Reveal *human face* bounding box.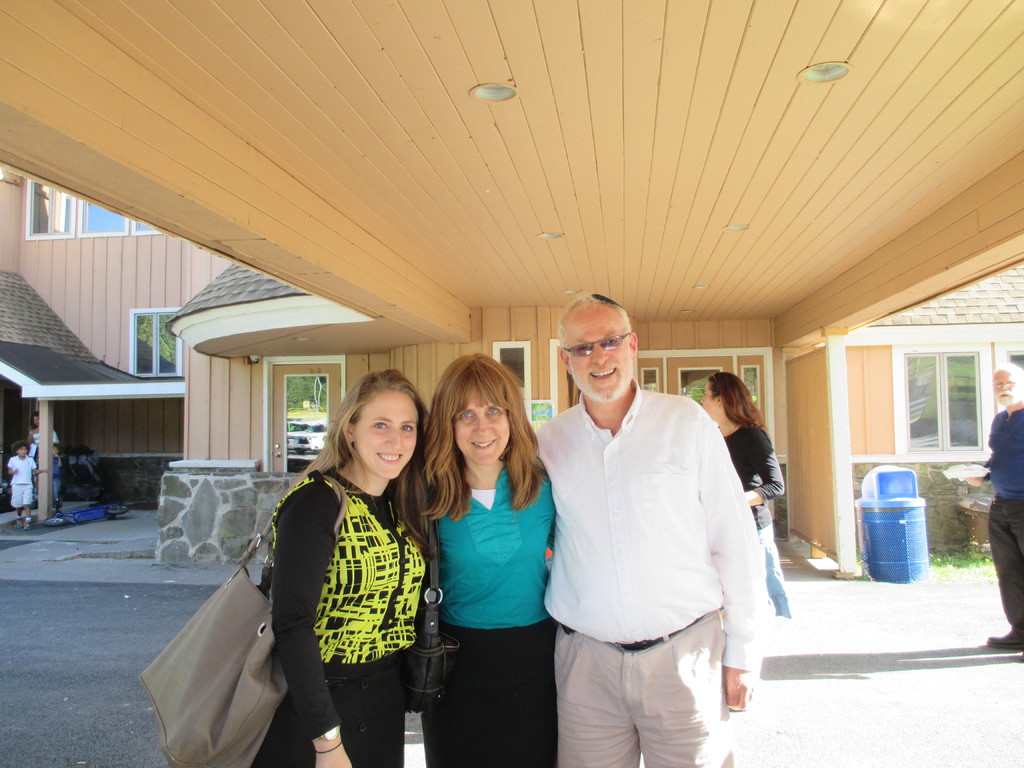
Revealed: {"x1": 452, "y1": 404, "x2": 509, "y2": 463}.
